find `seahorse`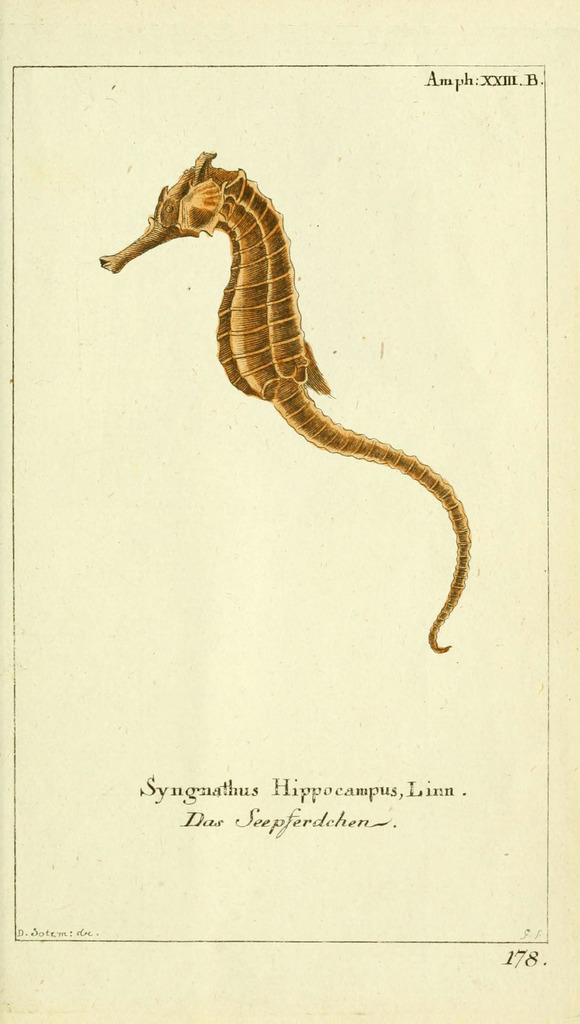
95/143/474/652
